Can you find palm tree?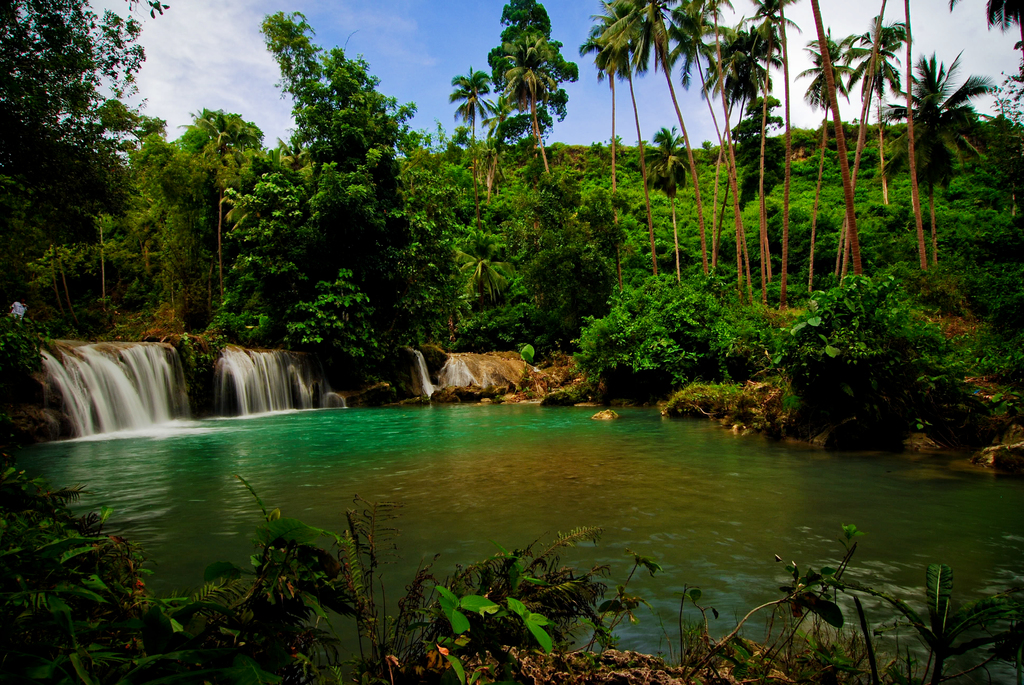
Yes, bounding box: 456/65/500/156.
